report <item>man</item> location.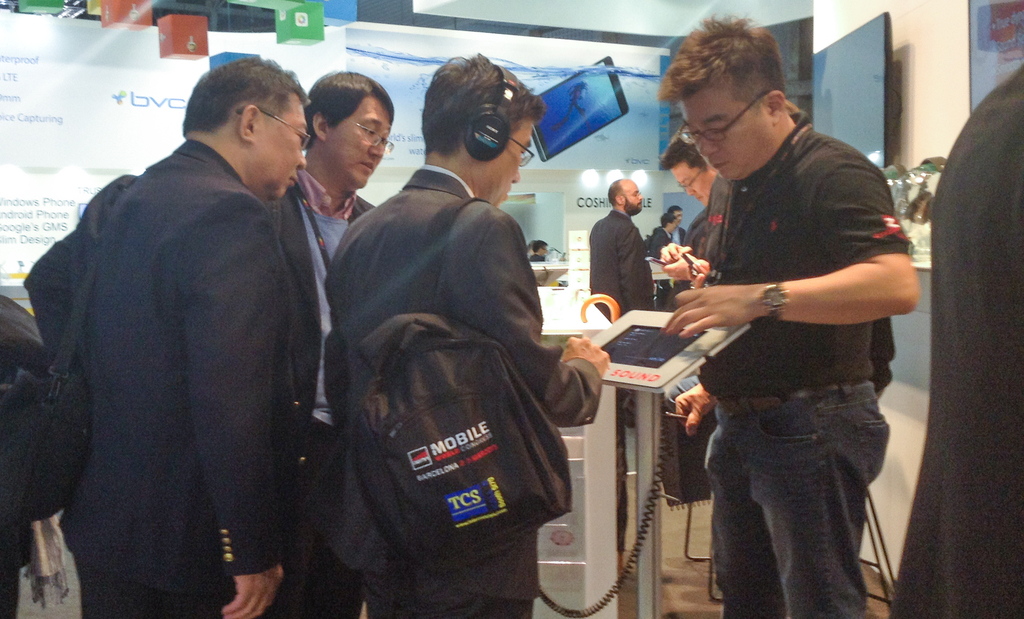
Report: bbox=[19, 63, 309, 618].
